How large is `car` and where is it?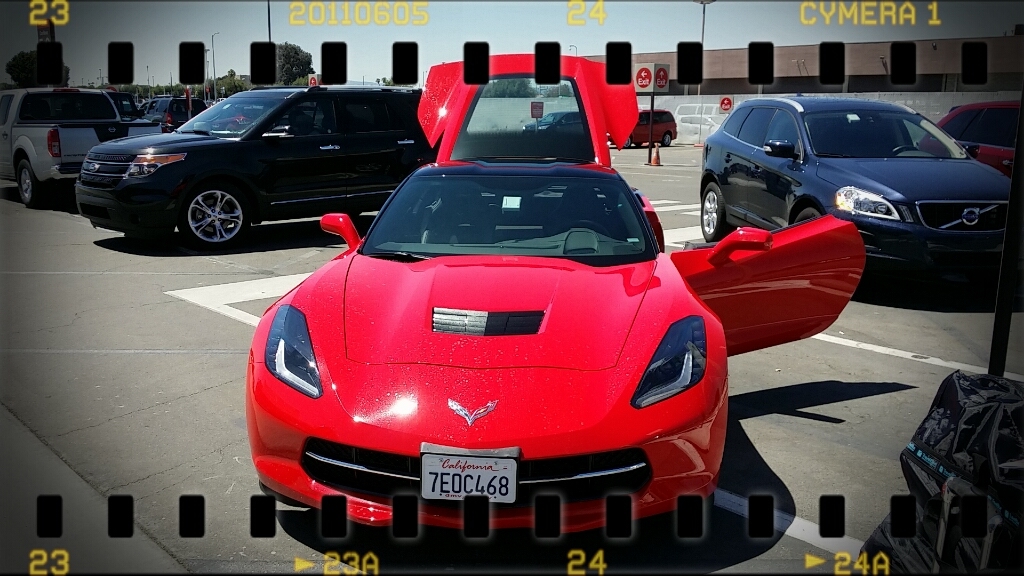
Bounding box: bbox(128, 93, 214, 135).
